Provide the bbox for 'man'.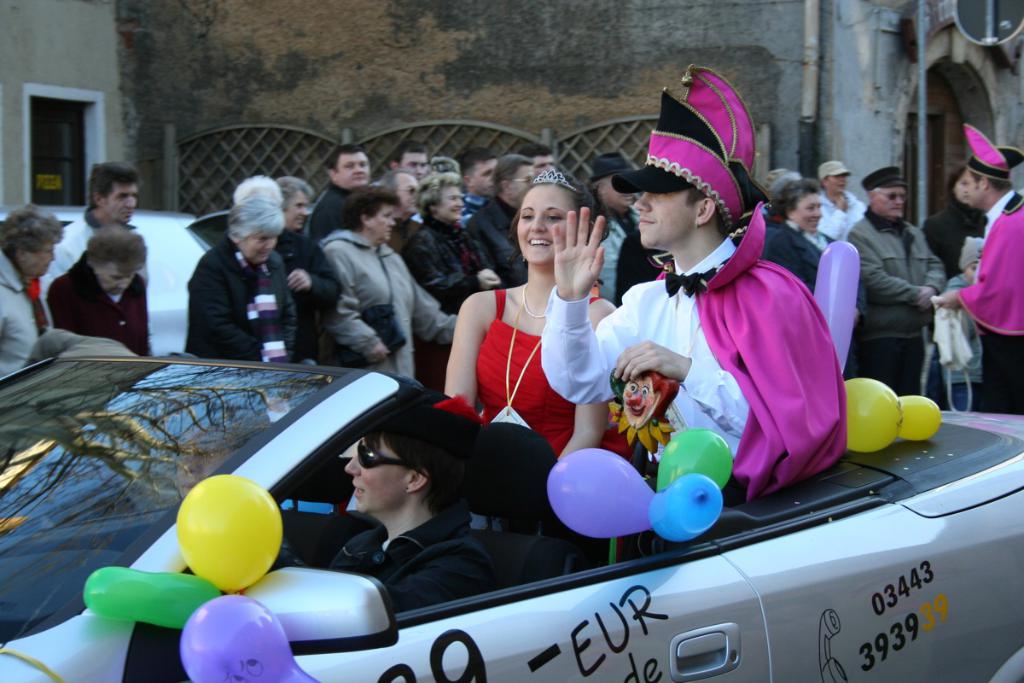
region(932, 124, 1023, 415).
